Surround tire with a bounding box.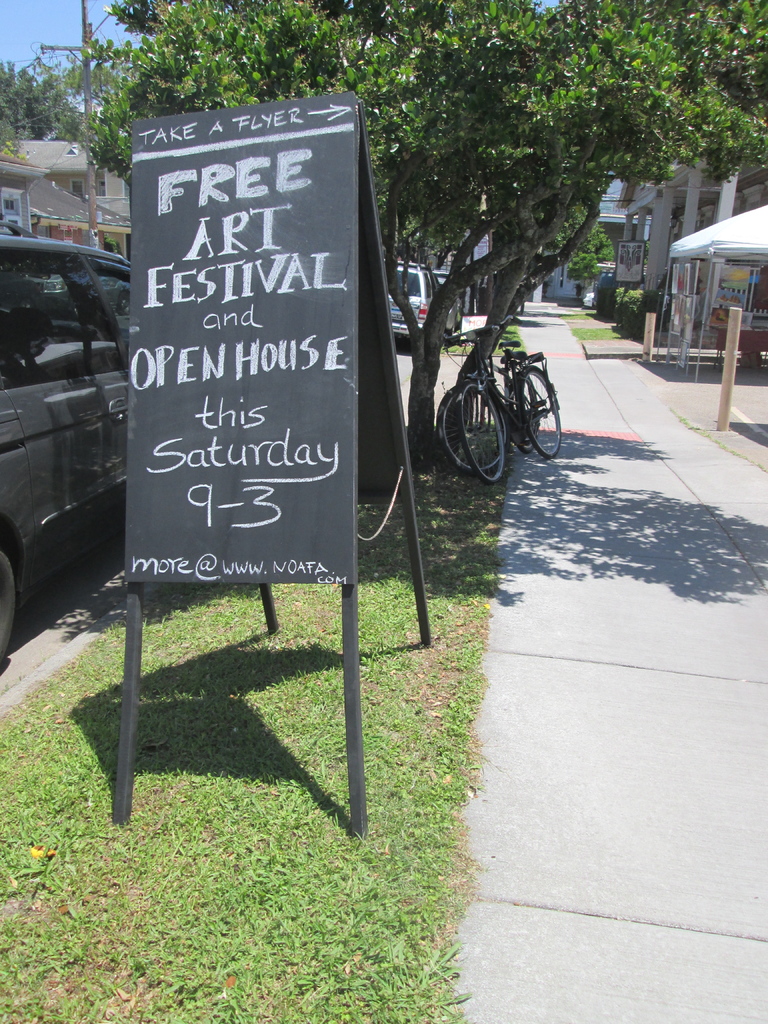
rect(518, 362, 563, 460).
